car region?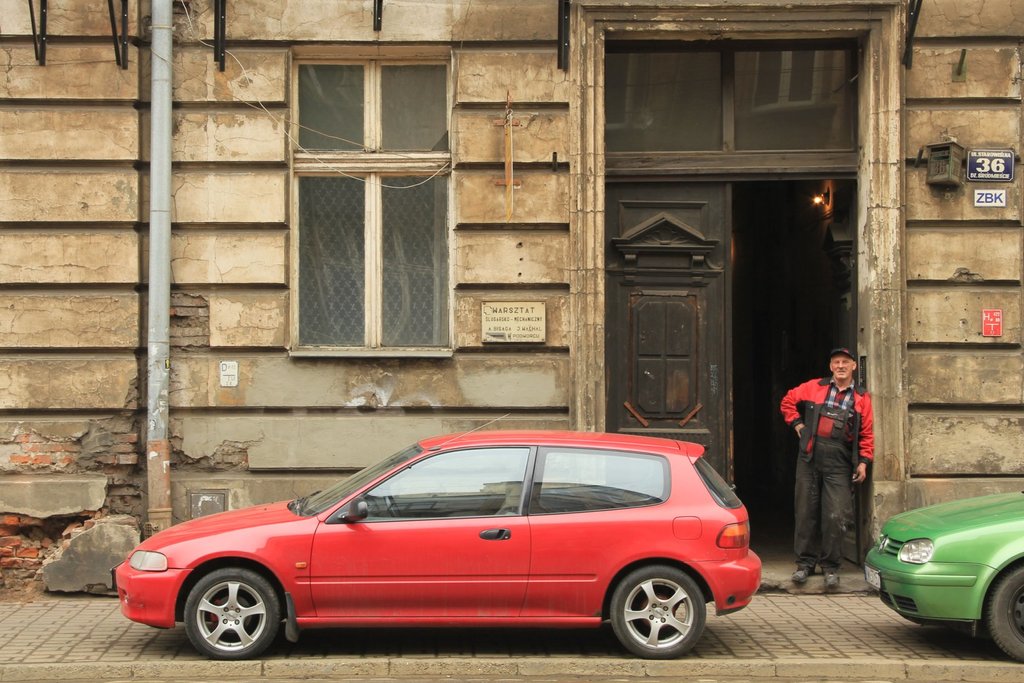
l=867, t=492, r=1023, b=668
